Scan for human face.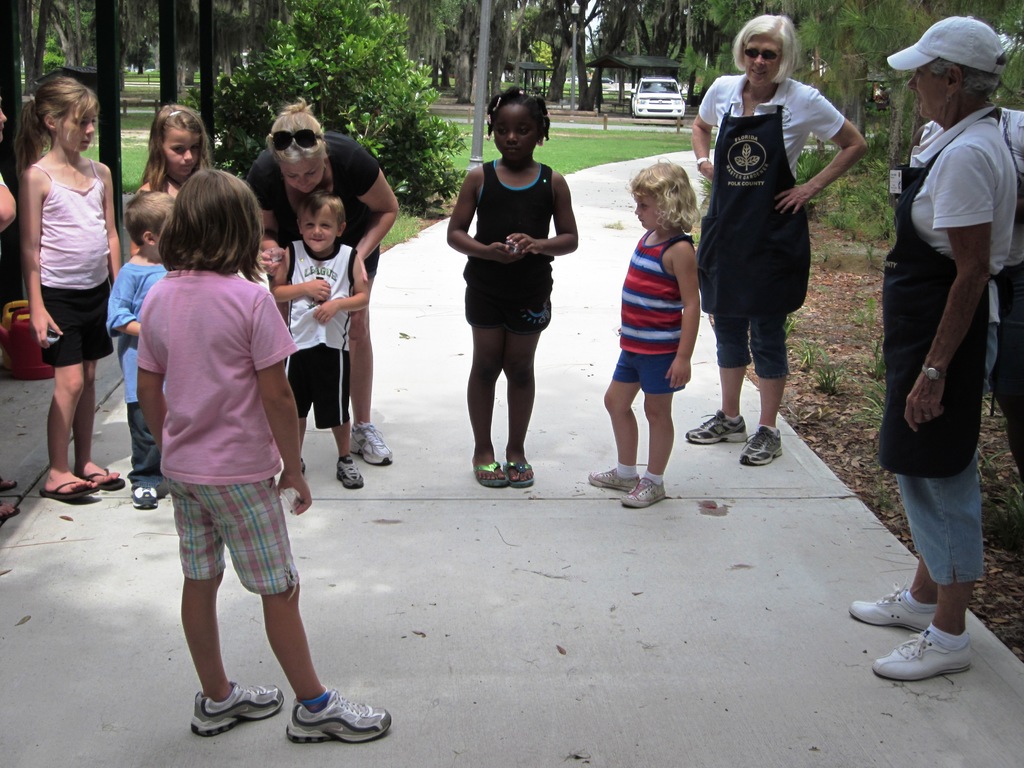
Scan result: bbox(909, 65, 956, 120).
